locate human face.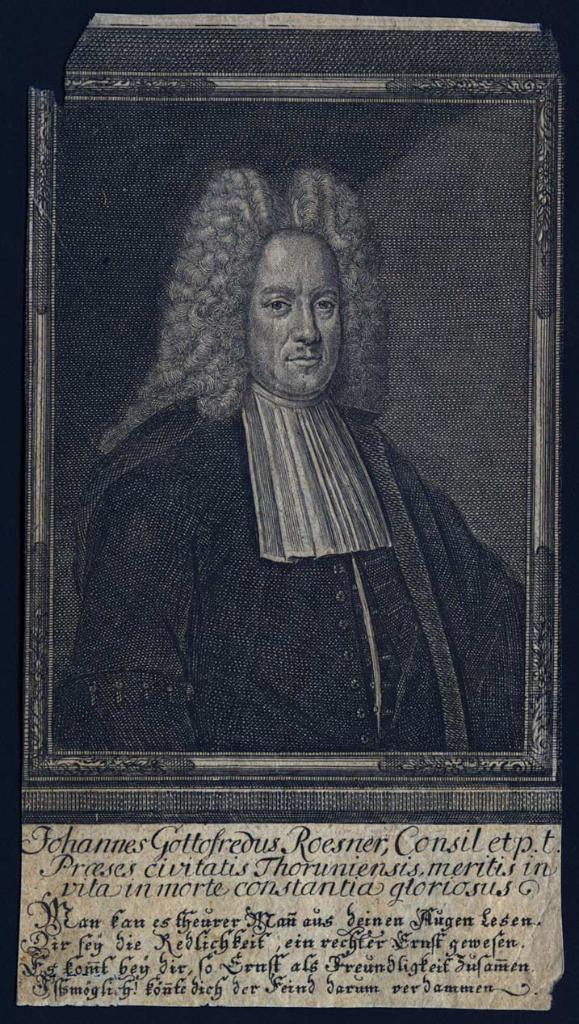
Bounding box: 243, 230, 343, 398.
